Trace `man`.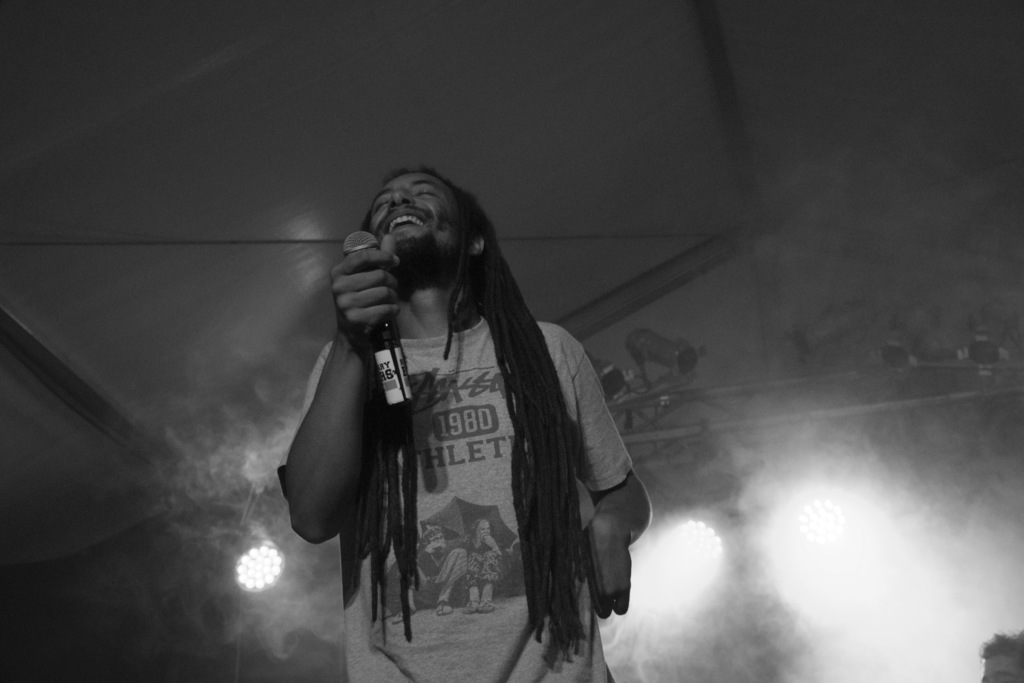
Traced to 259,156,657,657.
